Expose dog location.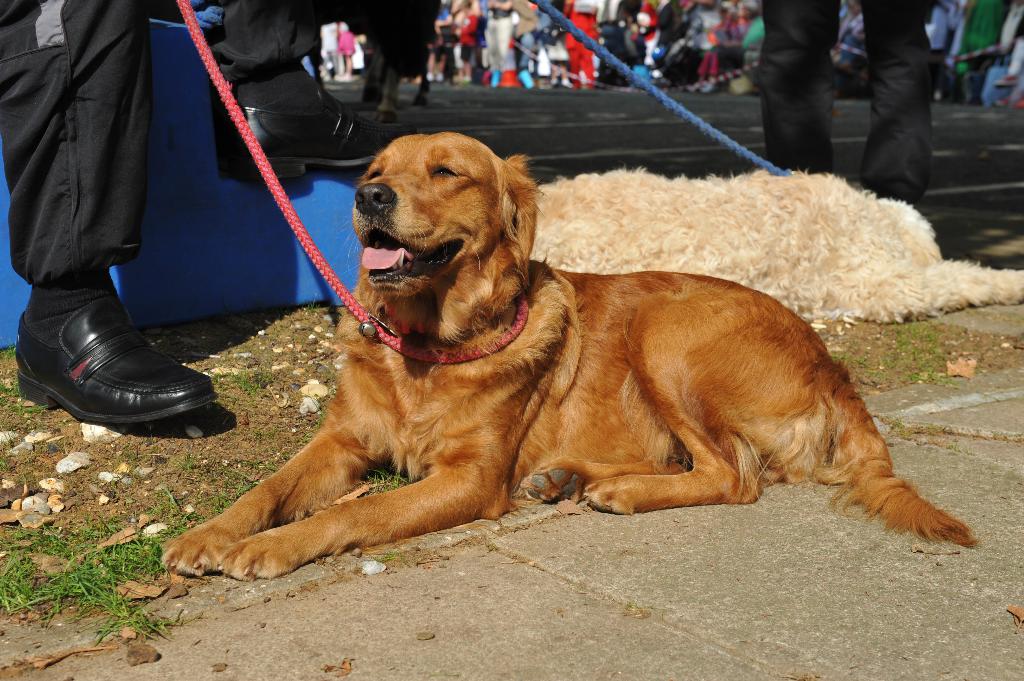
Exposed at (159, 129, 982, 583).
